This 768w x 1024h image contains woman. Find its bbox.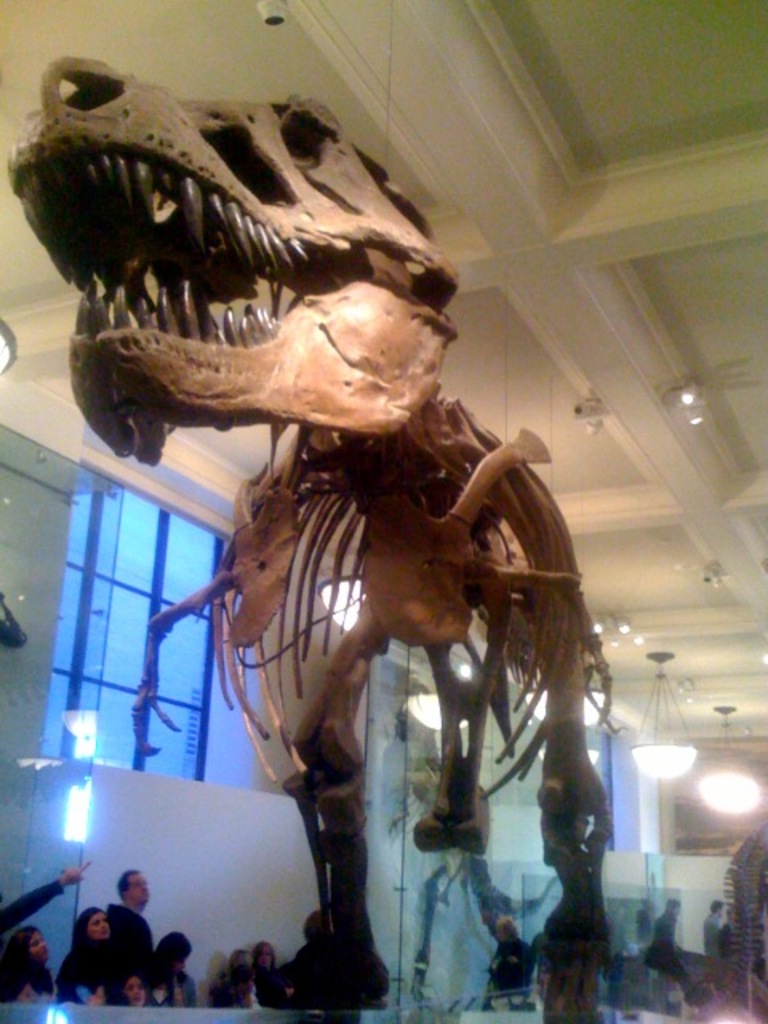
[51, 906, 149, 995].
